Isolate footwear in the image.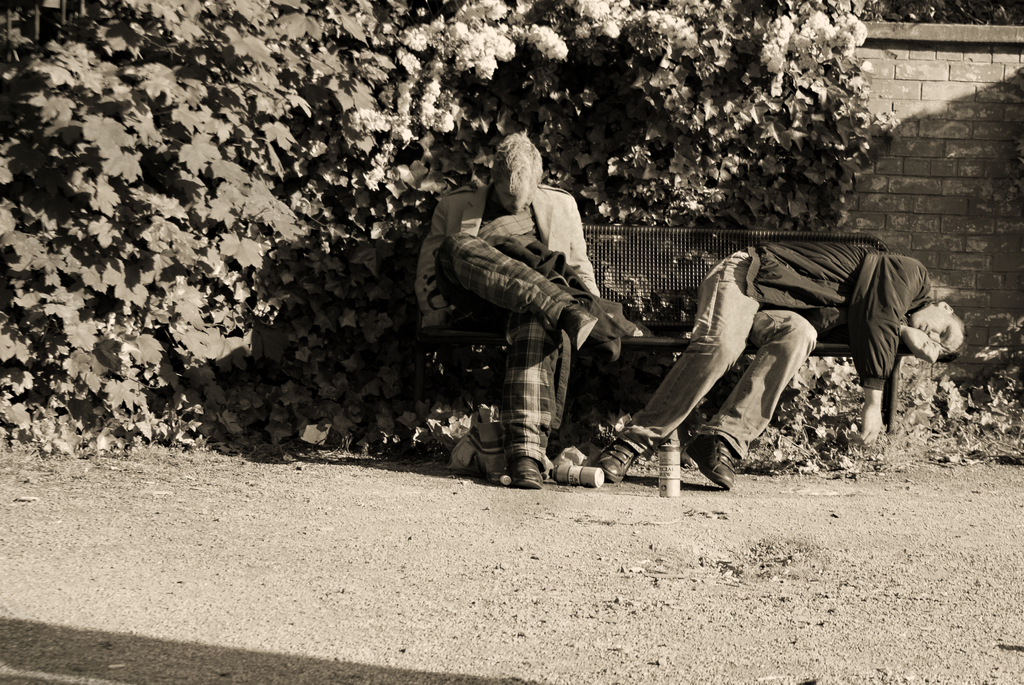
Isolated region: 593:441:643:483.
